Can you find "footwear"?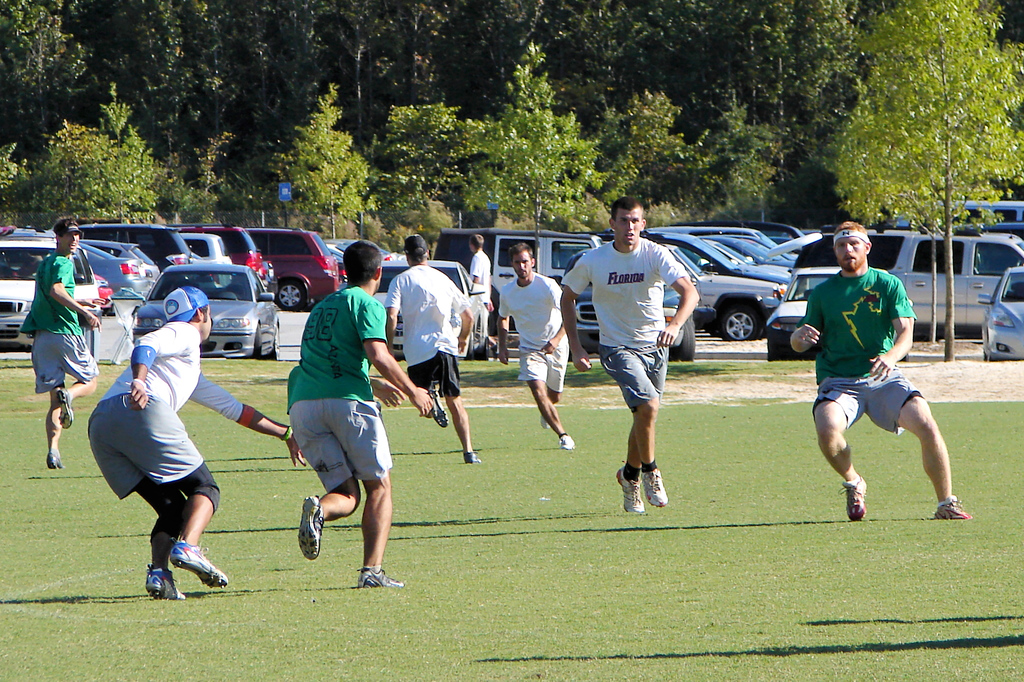
Yes, bounding box: select_region(54, 386, 76, 433).
